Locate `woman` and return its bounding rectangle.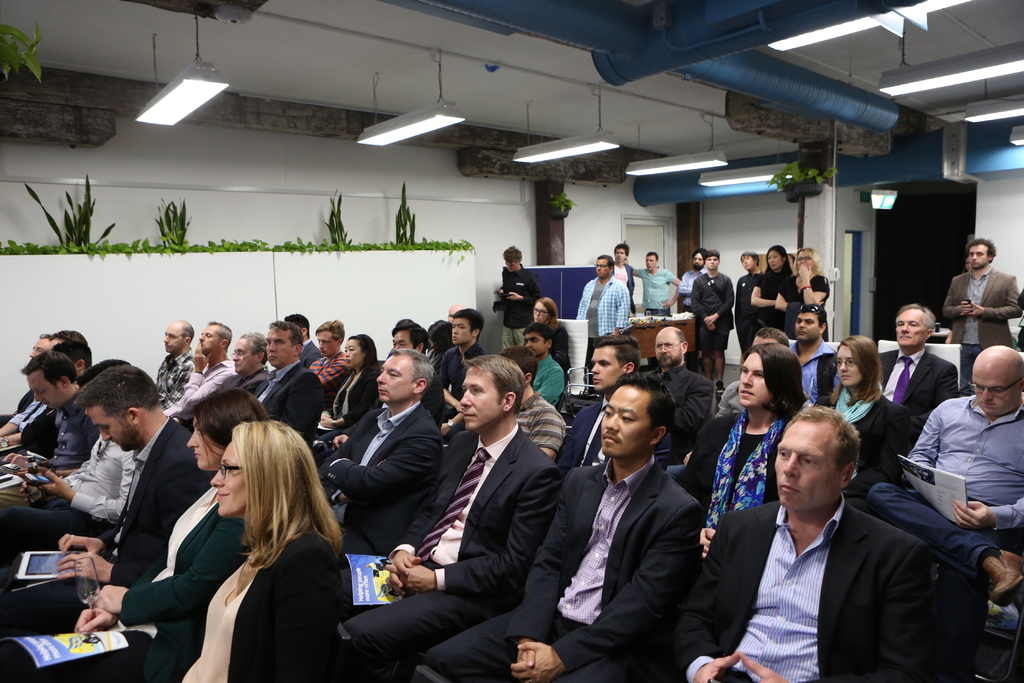
bbox(776, 247, 831, 341).
